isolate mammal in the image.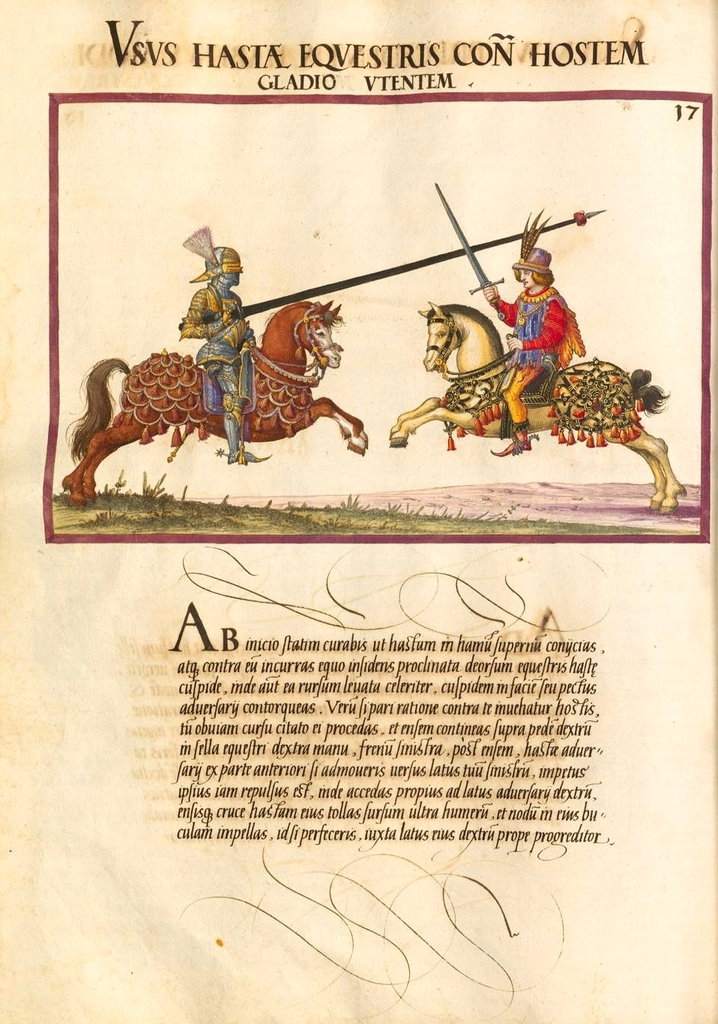
Isolated region: 58, 298, 369, 508.
